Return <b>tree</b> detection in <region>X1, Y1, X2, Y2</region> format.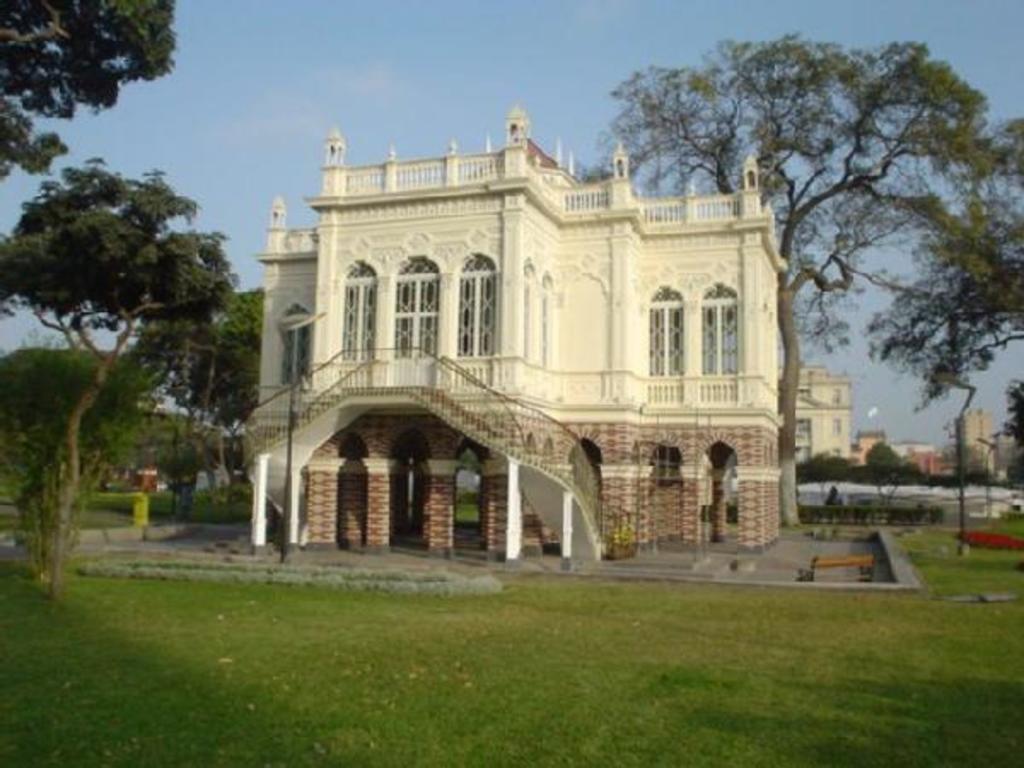
<region>159, 282, 263, 526</region>.
